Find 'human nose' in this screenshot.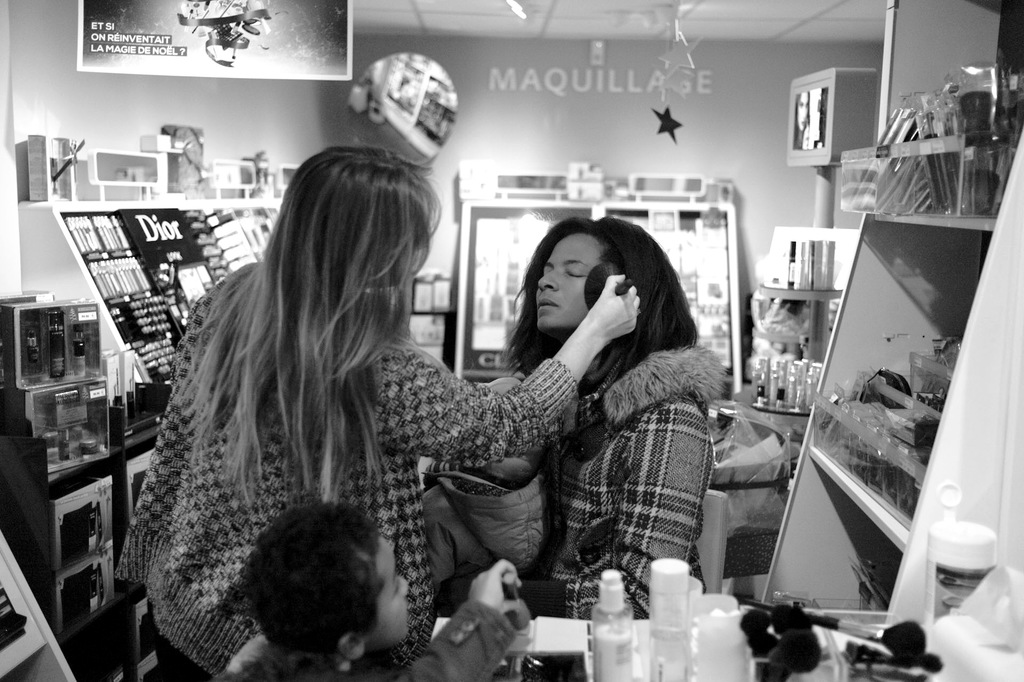
The bounding box for 'human nose' is {"x1": 400, "y1": 577, "x2": 409, "y2": 596}.
